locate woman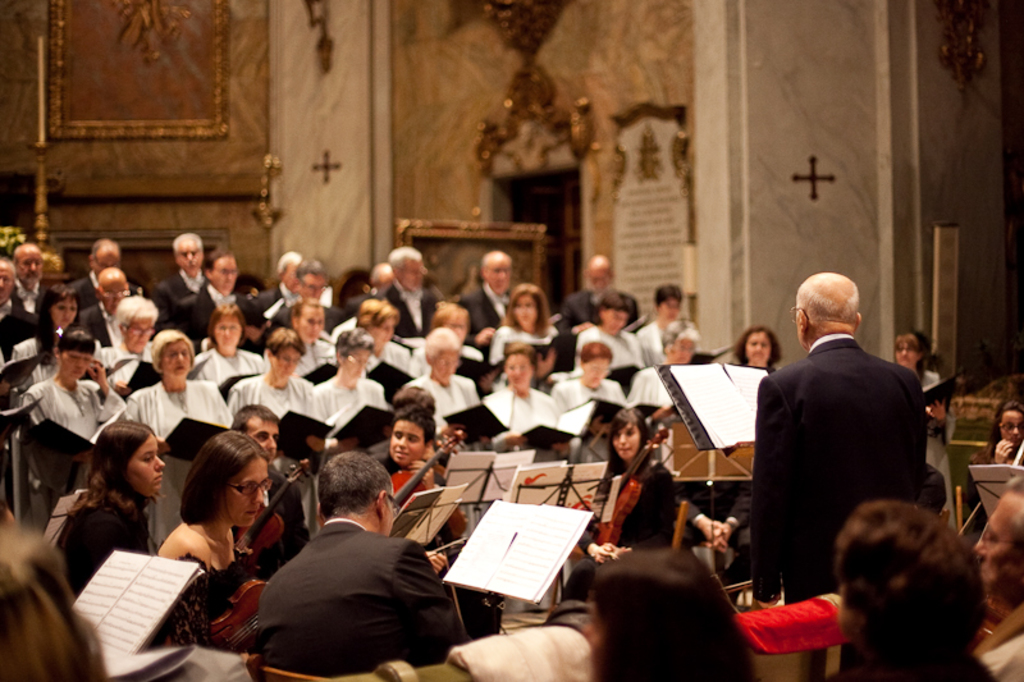
select_region(556, 403, 689, 612)
